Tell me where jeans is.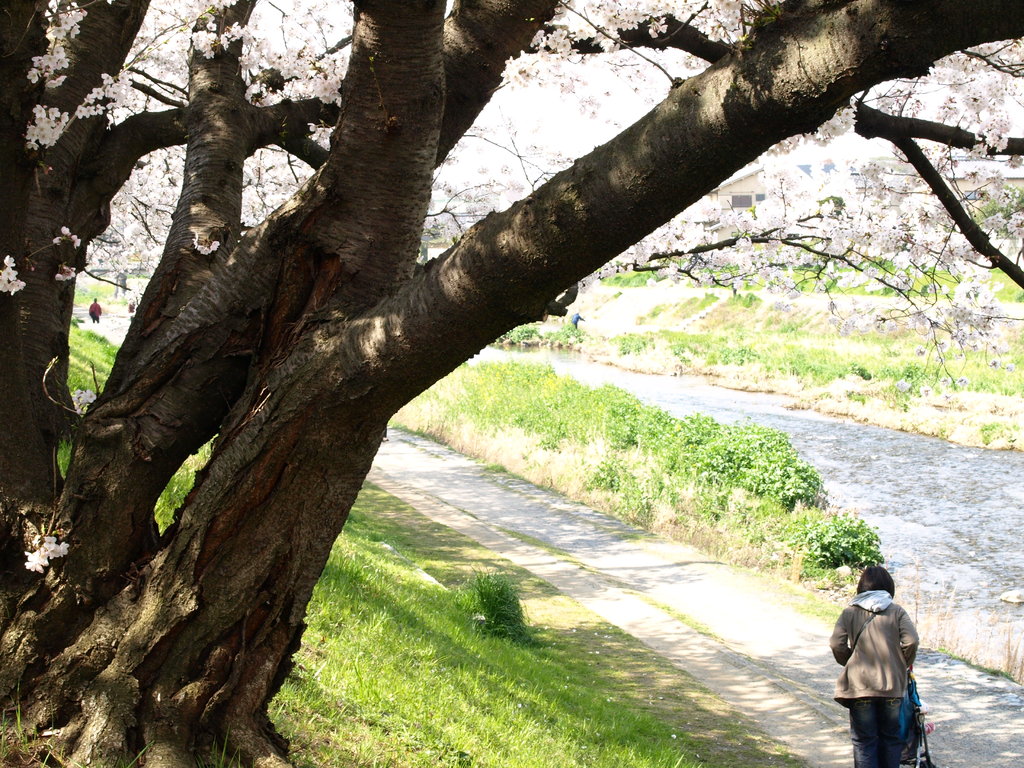
jeans is at crop(847, 696, 904, 767).
